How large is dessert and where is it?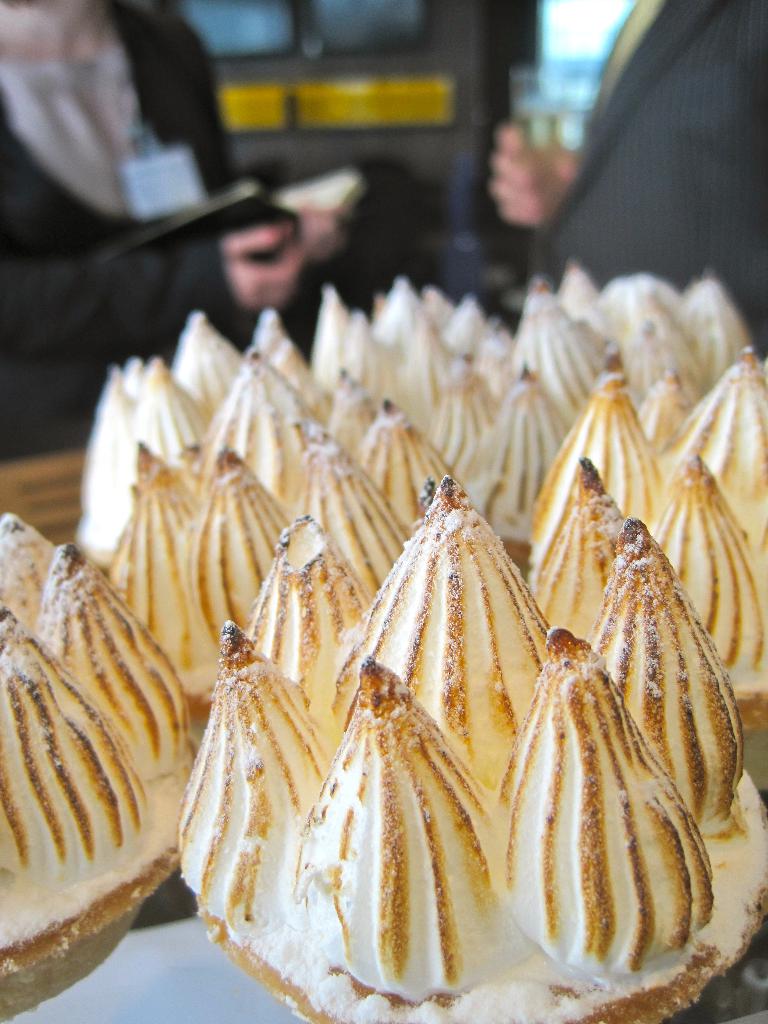
Bounding box: box(531, 342, 643, 524).
